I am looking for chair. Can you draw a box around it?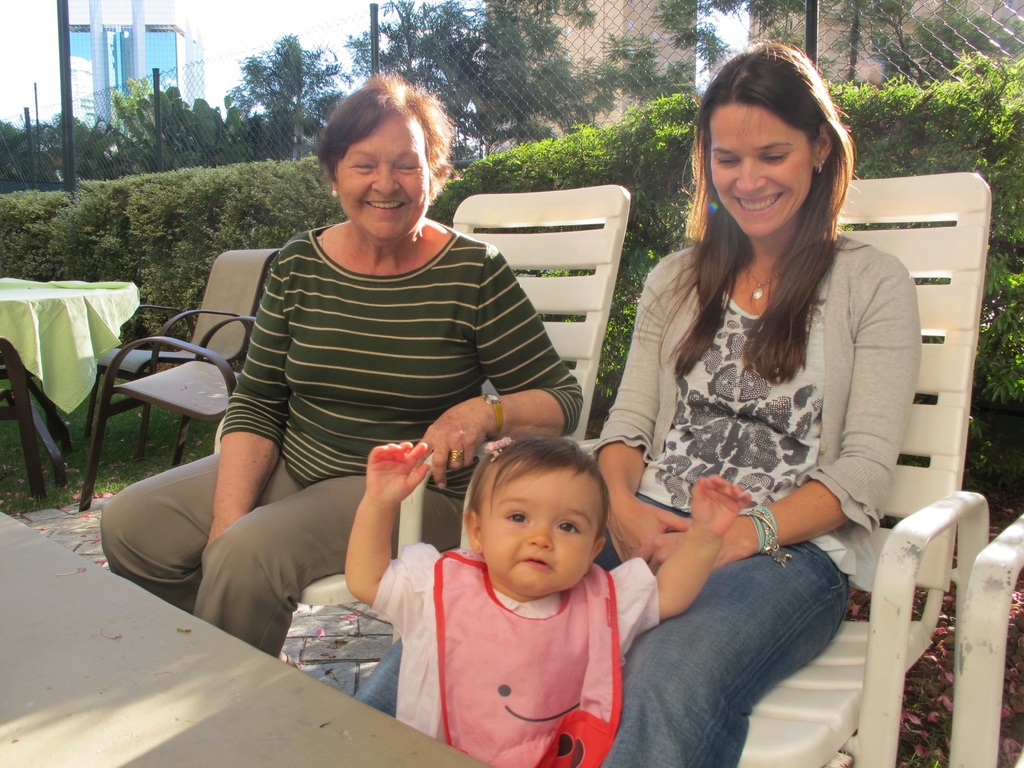
Sure, the bounding box is <box>950,515,1023,767</box>.
